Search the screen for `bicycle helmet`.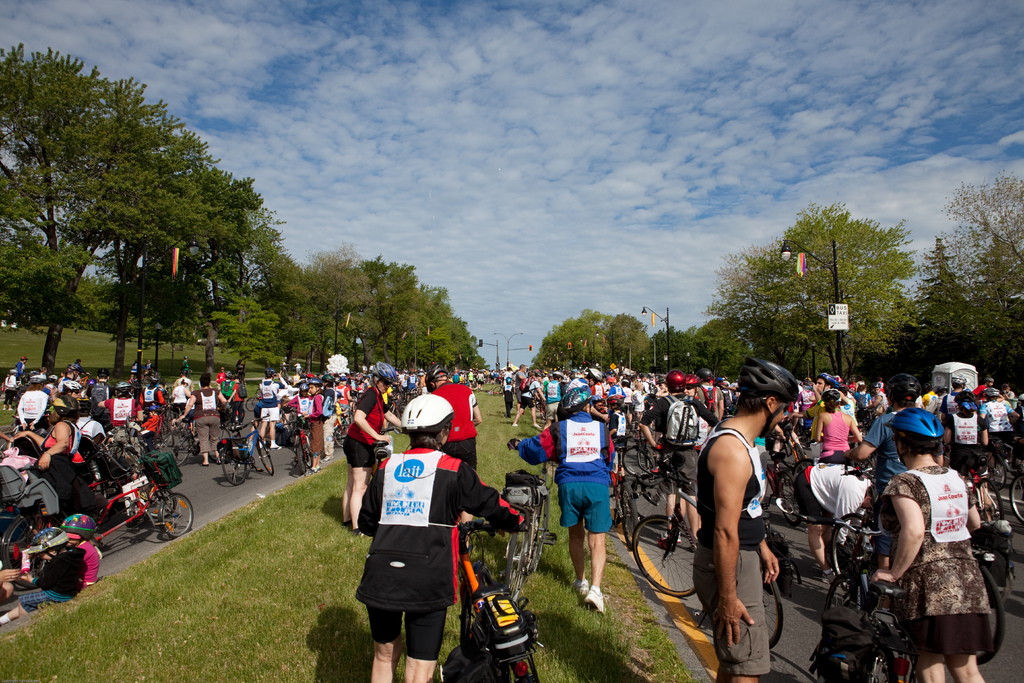
Found at region(68, 362, 83, 373).
